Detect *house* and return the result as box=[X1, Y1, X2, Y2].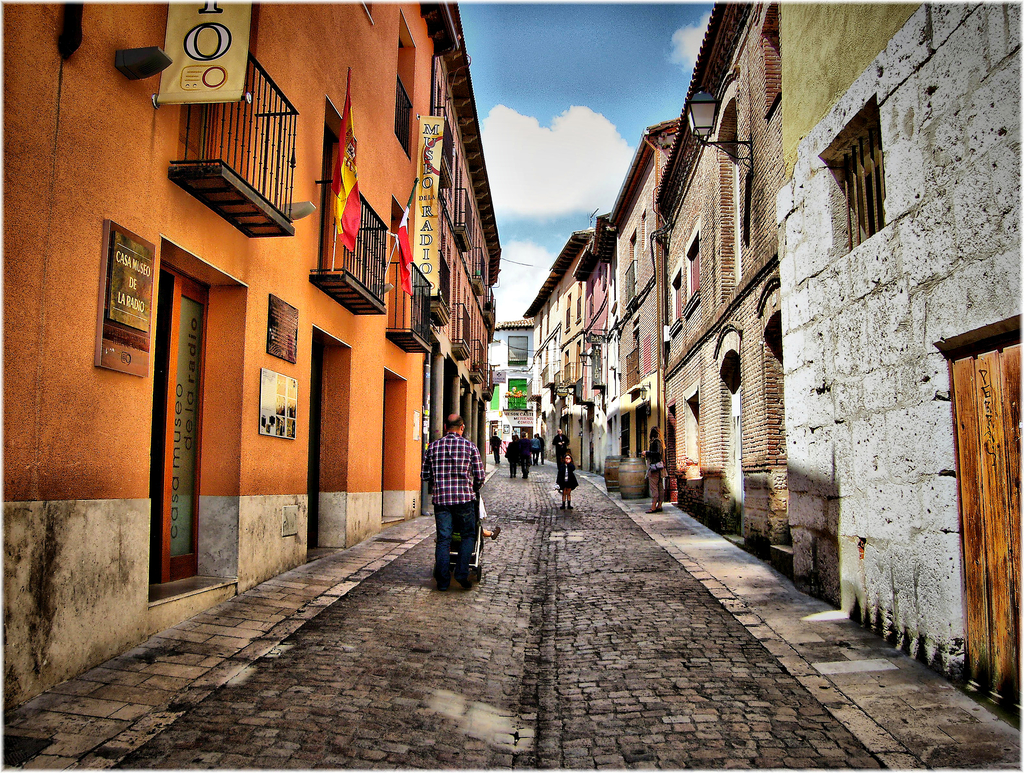
box=[650, 0, 792, 583].
